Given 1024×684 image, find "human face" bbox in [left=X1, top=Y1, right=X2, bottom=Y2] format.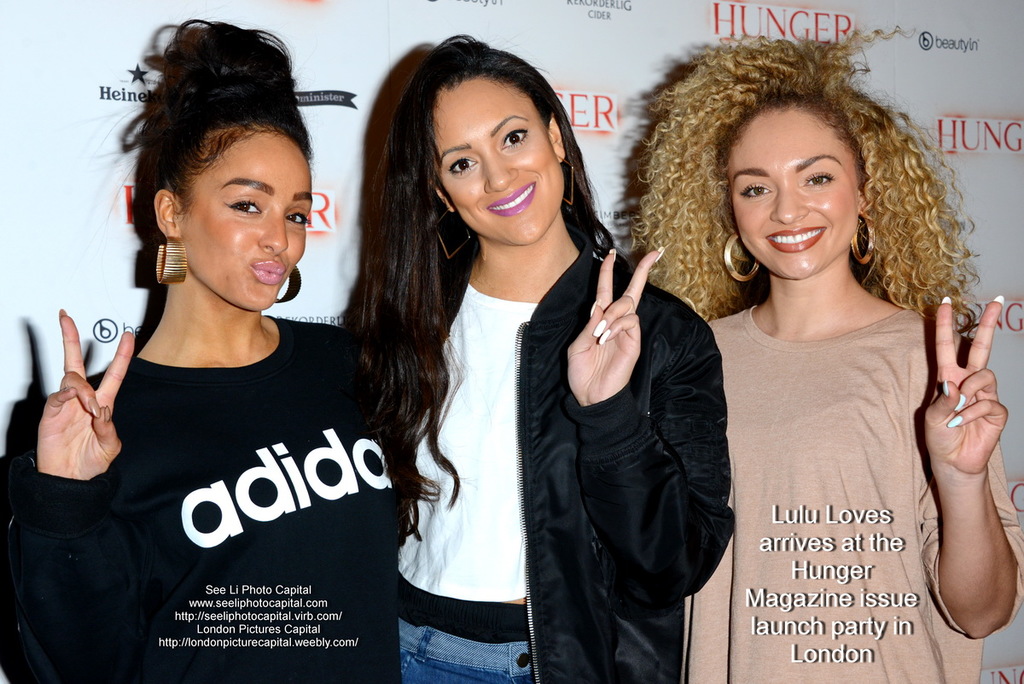
[left=436, top=77, right=568, bottom=247].
